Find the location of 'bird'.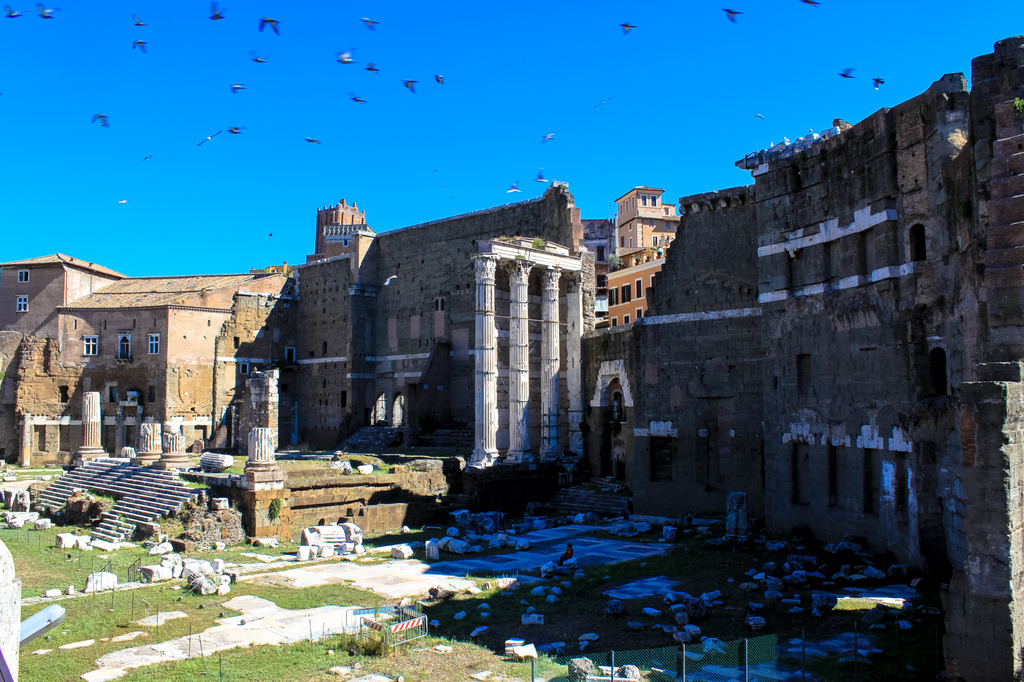
Location: bbox=[346, 90, 365, 104].
